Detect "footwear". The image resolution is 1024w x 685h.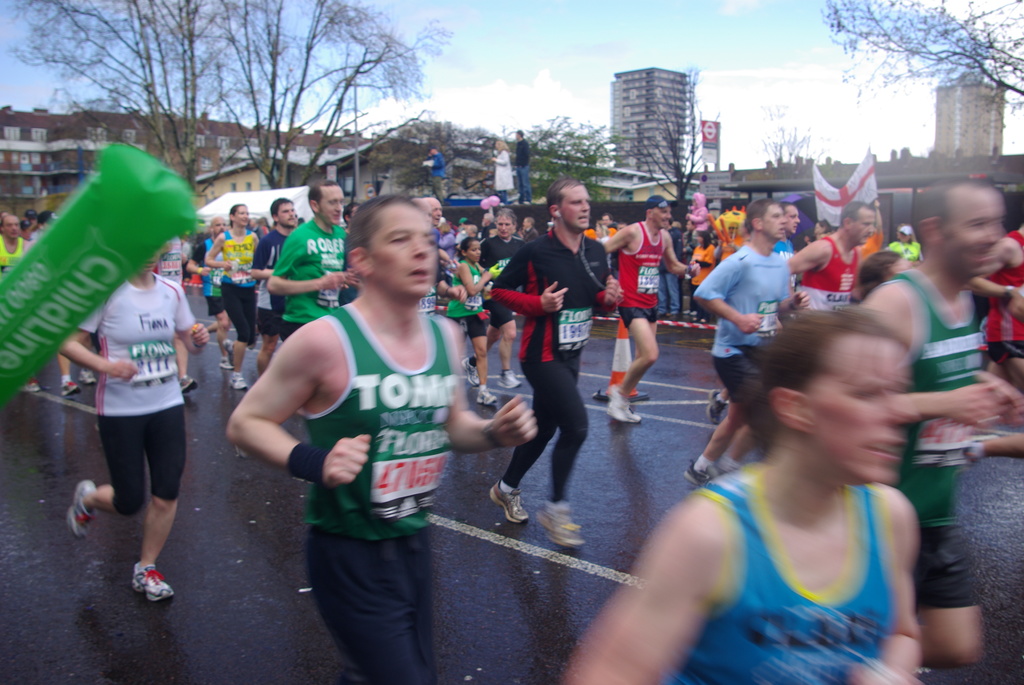
region(79, 369, 97, 384).
